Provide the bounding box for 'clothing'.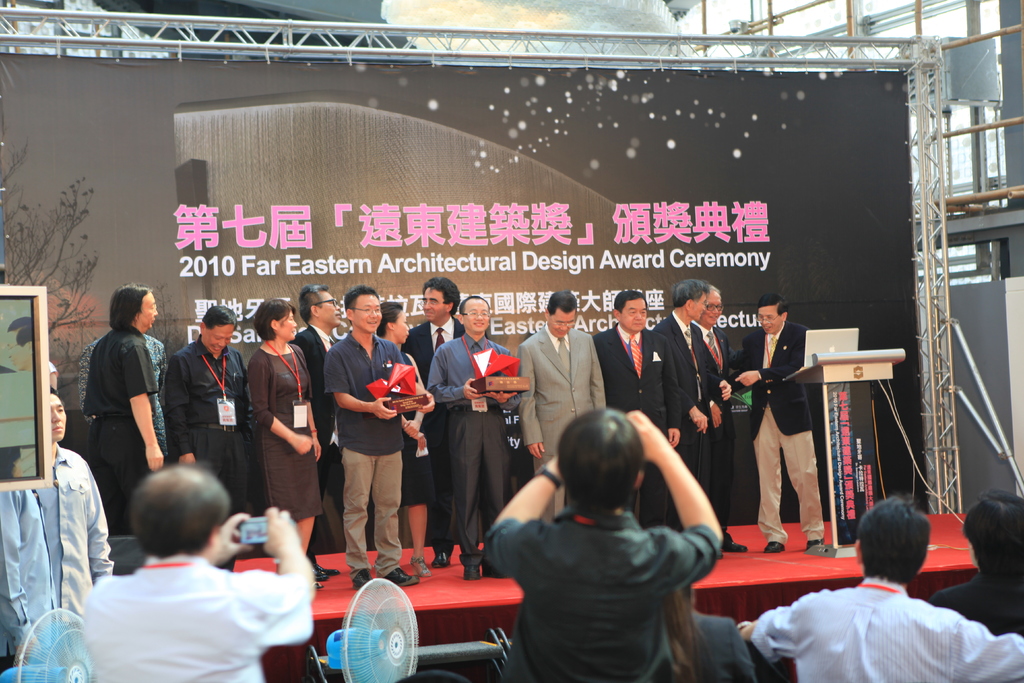
bbox=(644, 304, 717, 524).
